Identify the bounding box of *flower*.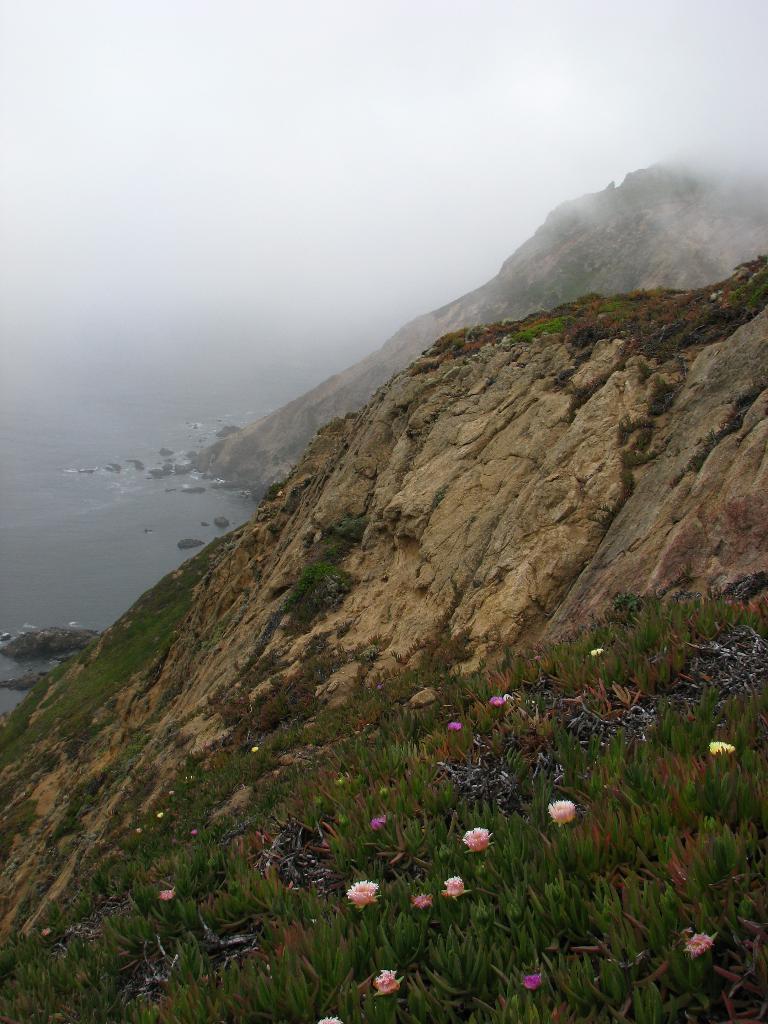
589,648,601,655.
